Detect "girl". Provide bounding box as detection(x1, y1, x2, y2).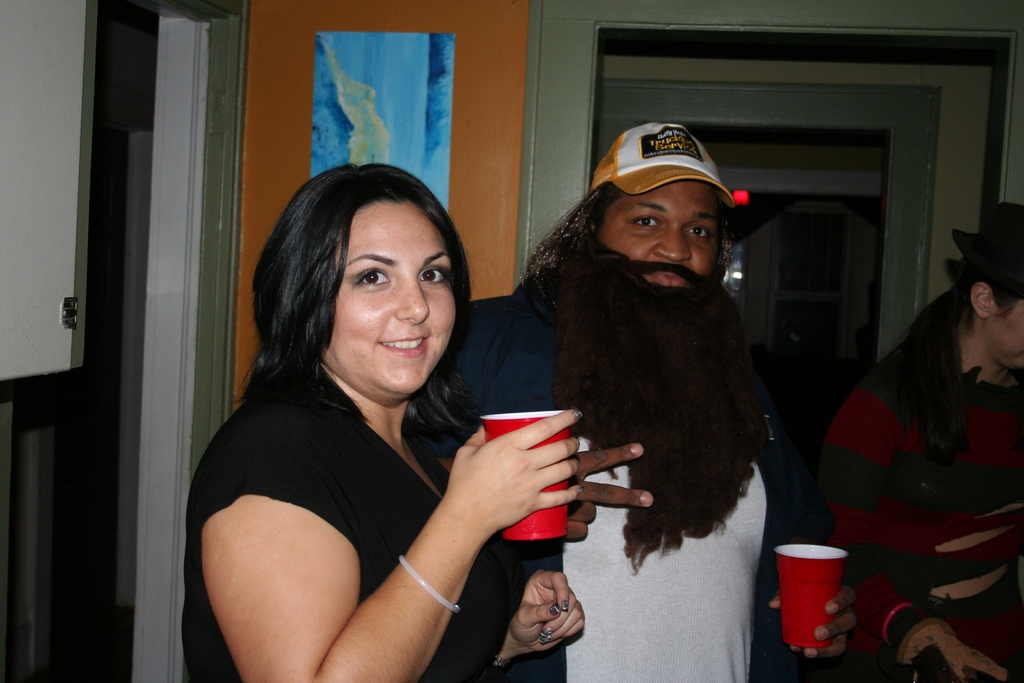
detection(191, 170, 587, 682).
